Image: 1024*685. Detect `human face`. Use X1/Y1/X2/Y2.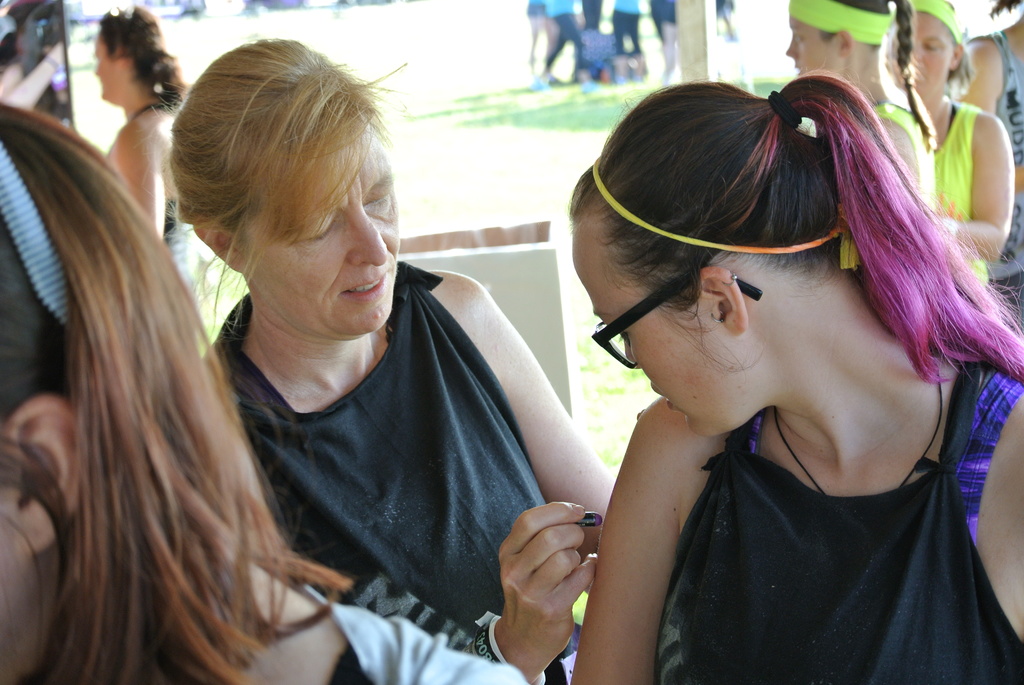
885/14/951/111.
